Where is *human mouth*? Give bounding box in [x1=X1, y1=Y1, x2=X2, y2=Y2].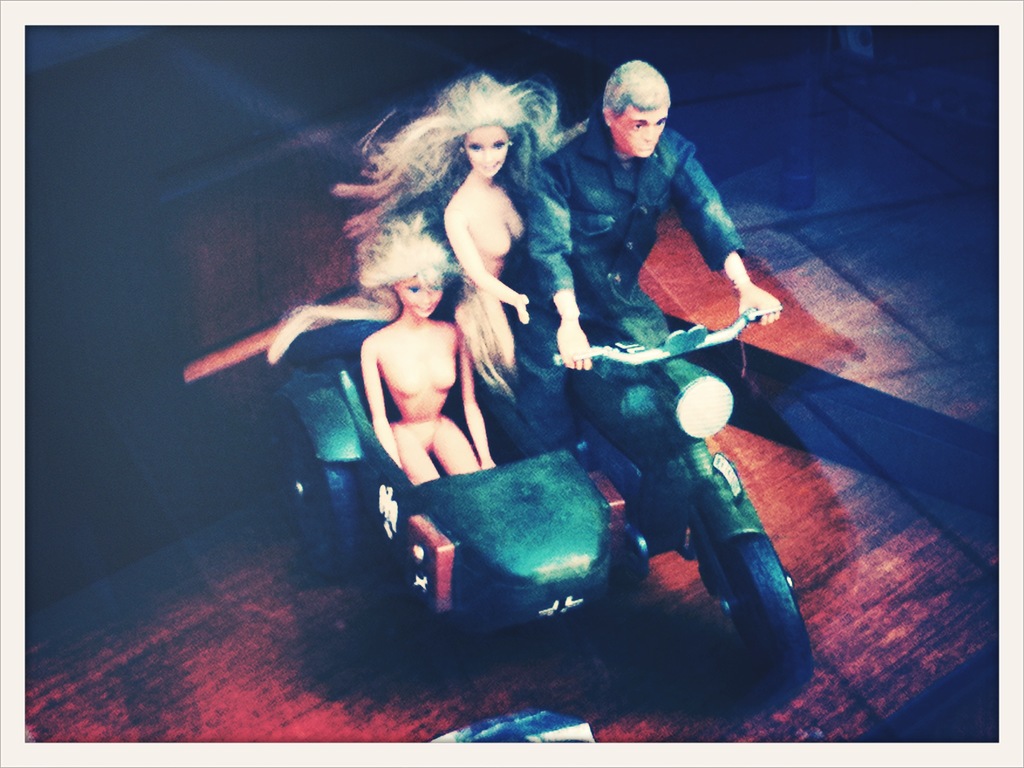
[x1=415, y1=304, x2=433, y2=310].
